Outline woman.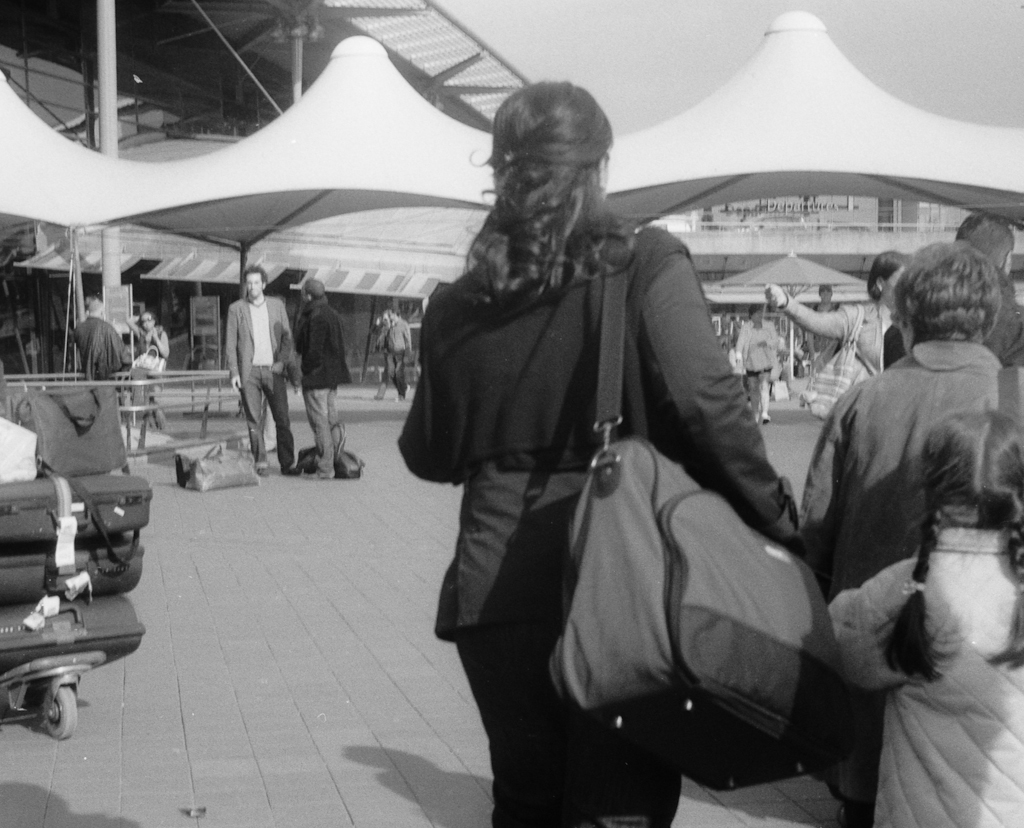
Outline: <bbox>795, 241, 1023, 827</bbox>.
